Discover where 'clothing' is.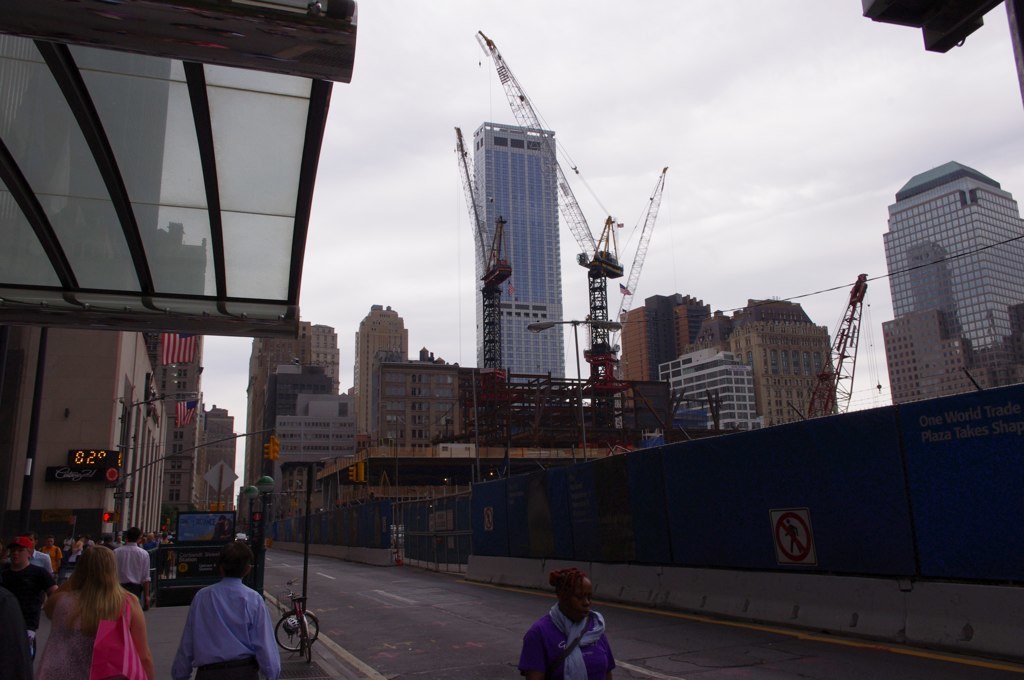
Discovered at bbox(4, 561, 56, 629).
